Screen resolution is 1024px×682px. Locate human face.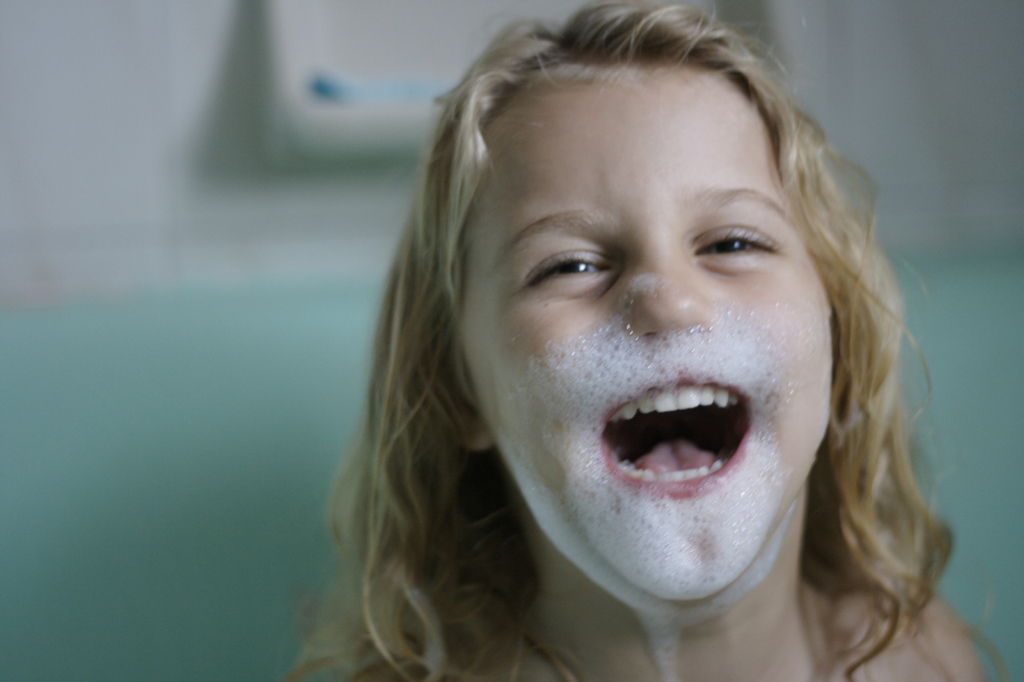
pyautogui.locateOnScreen(462, 67, 832, 599).
